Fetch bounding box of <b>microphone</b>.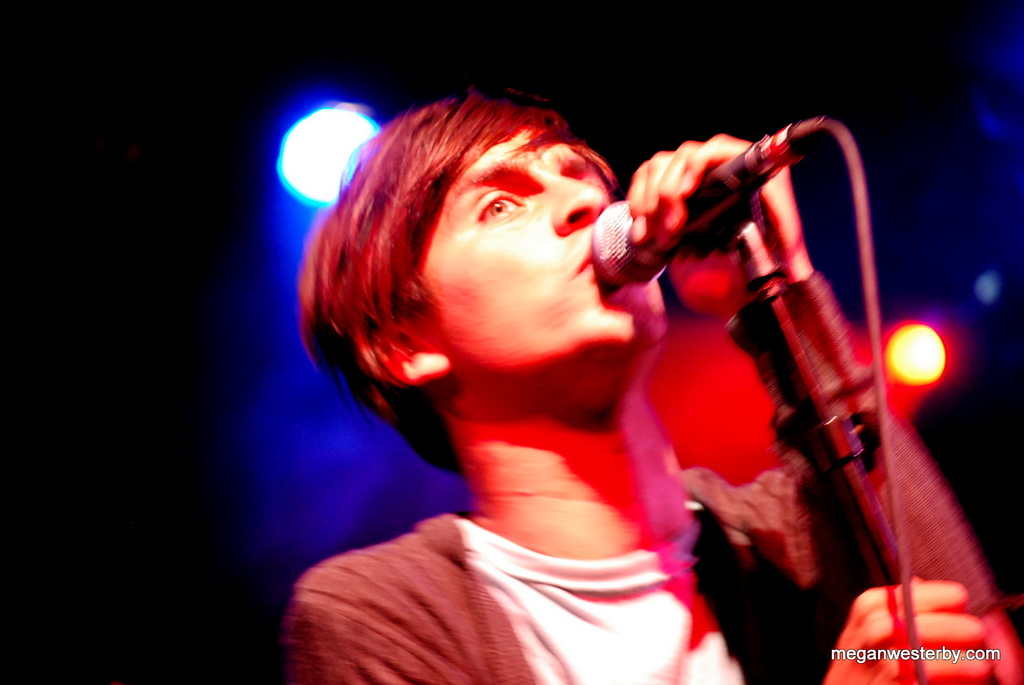
Bbox: x1=582, y1=150, x2=822, y2=296.
